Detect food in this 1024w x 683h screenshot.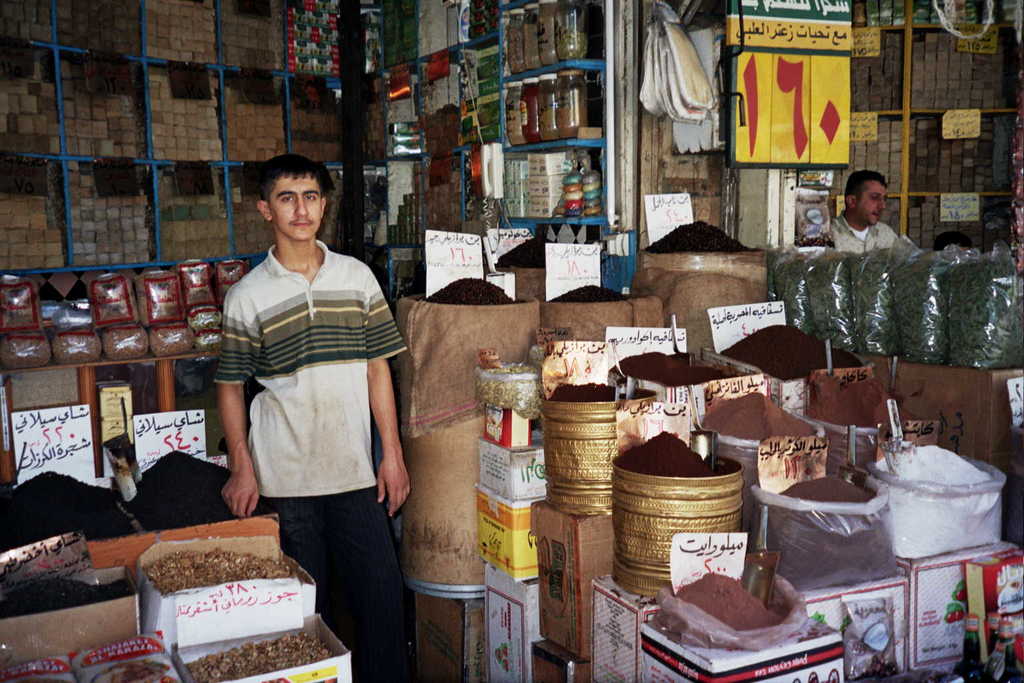
Detection: [left=0, top=269, right=47, bottom=334].
